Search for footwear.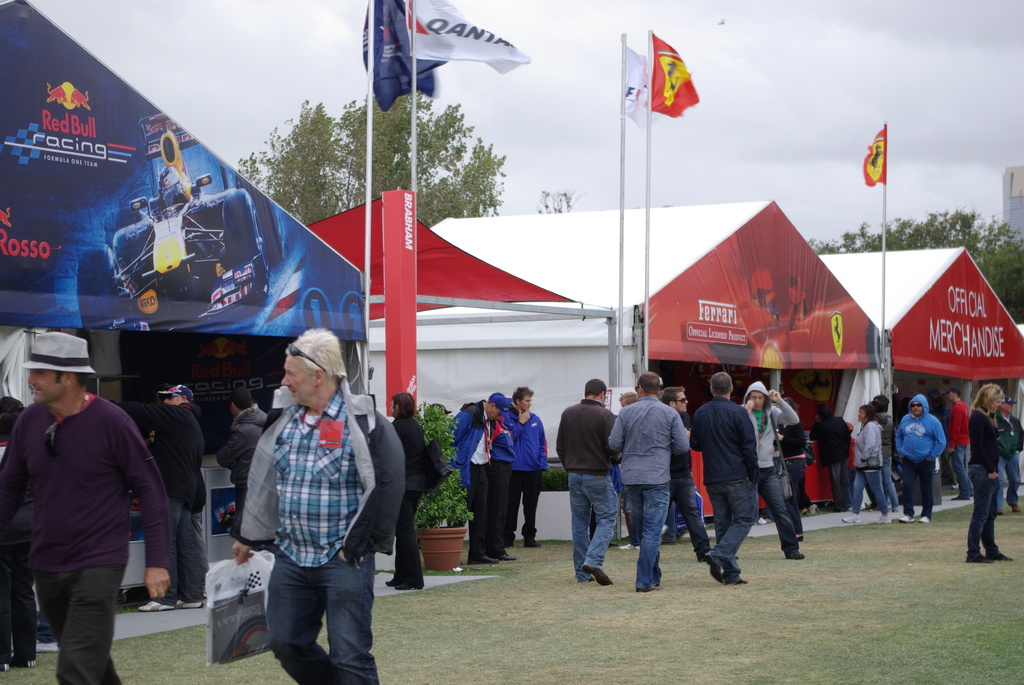
Found at left=139, top=598, right=173, bottom=613.
